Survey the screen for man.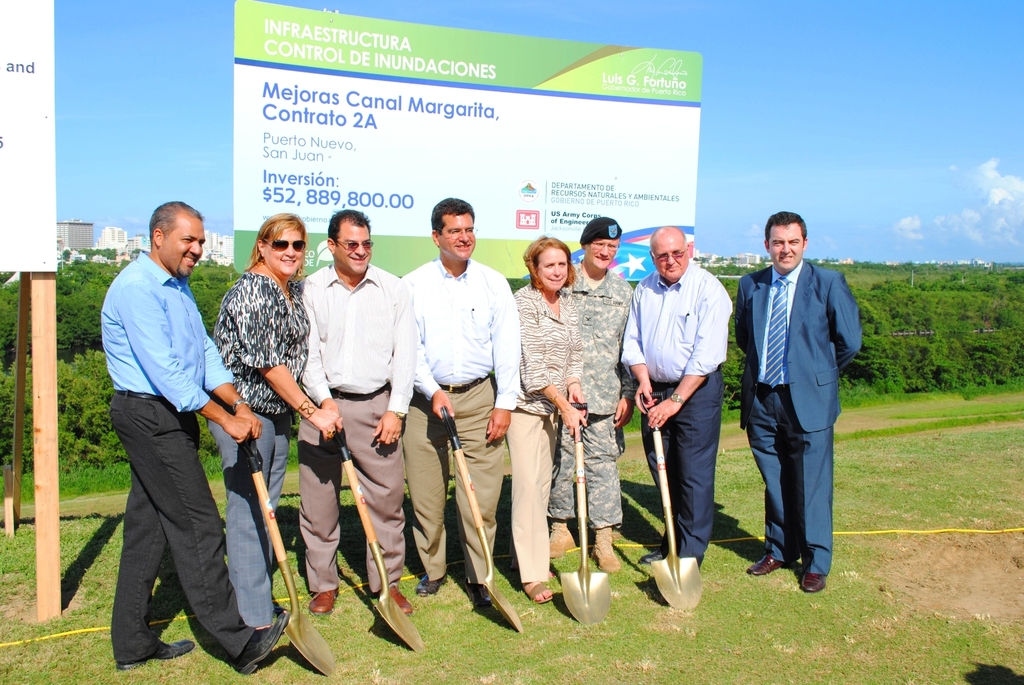
Survey found: (x1=106, y1=198, x2=291, y2=679).
